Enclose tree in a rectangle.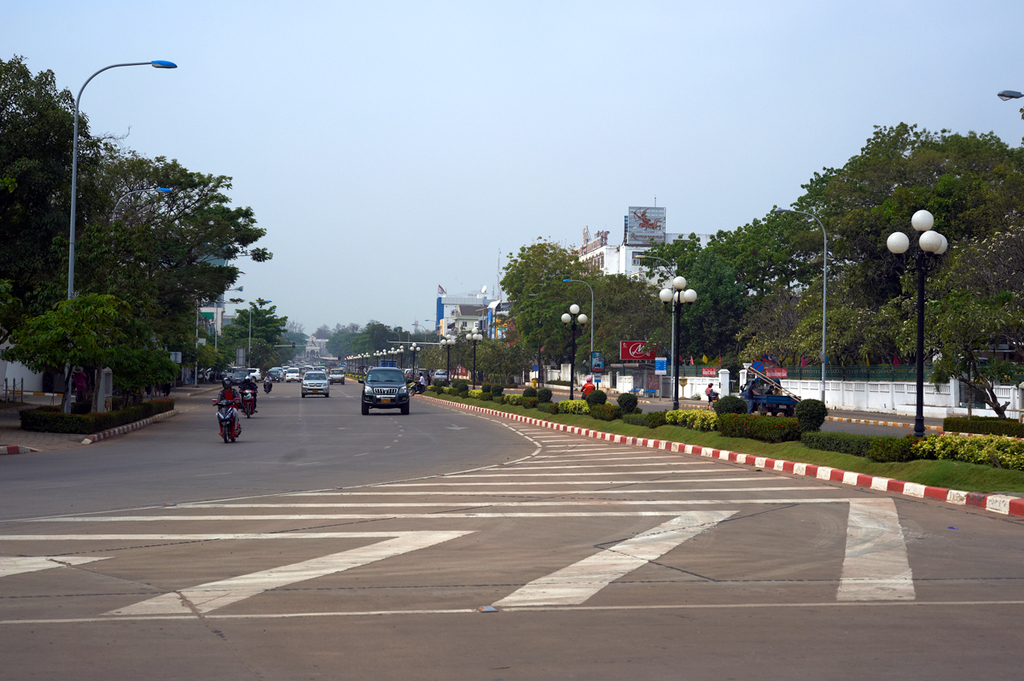
select_region(890, 185, 1023, 414).
